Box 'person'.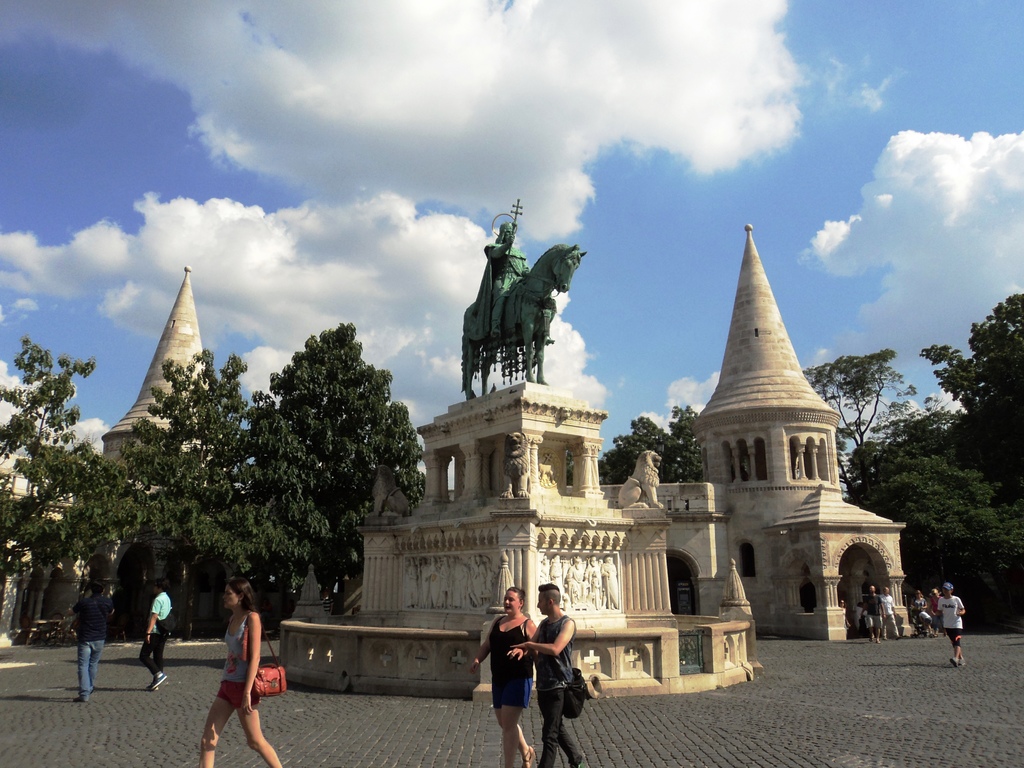
Rect(510, 582, 587, 767).
